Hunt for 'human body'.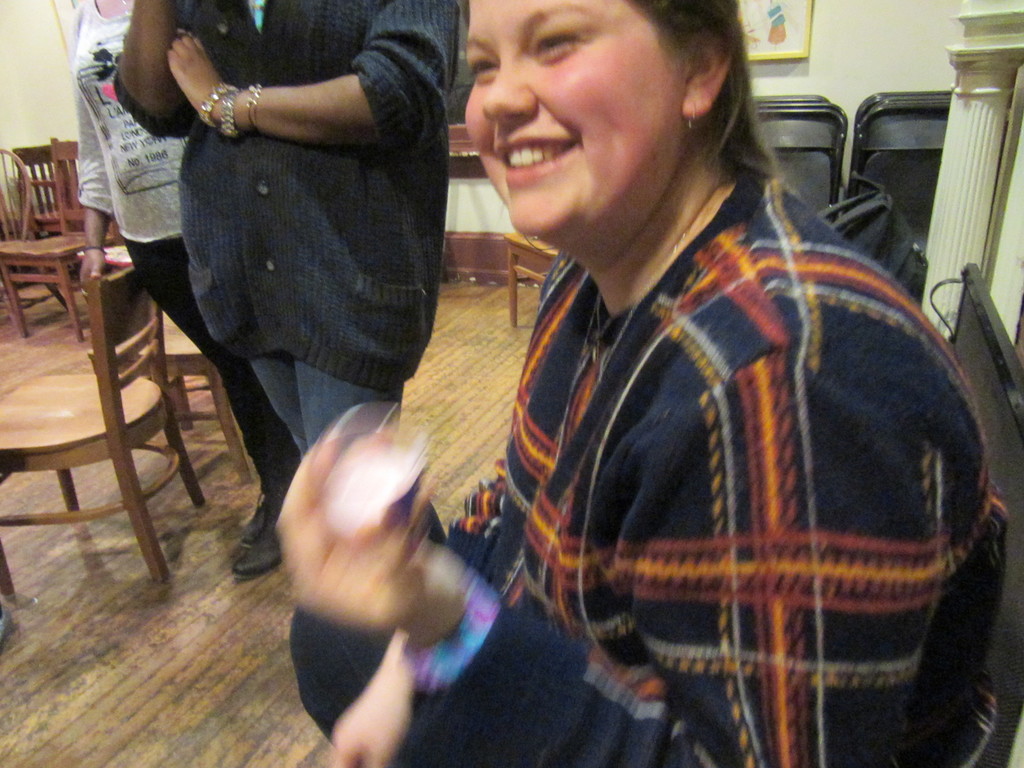
Hunted down at (169,0,468,458).
